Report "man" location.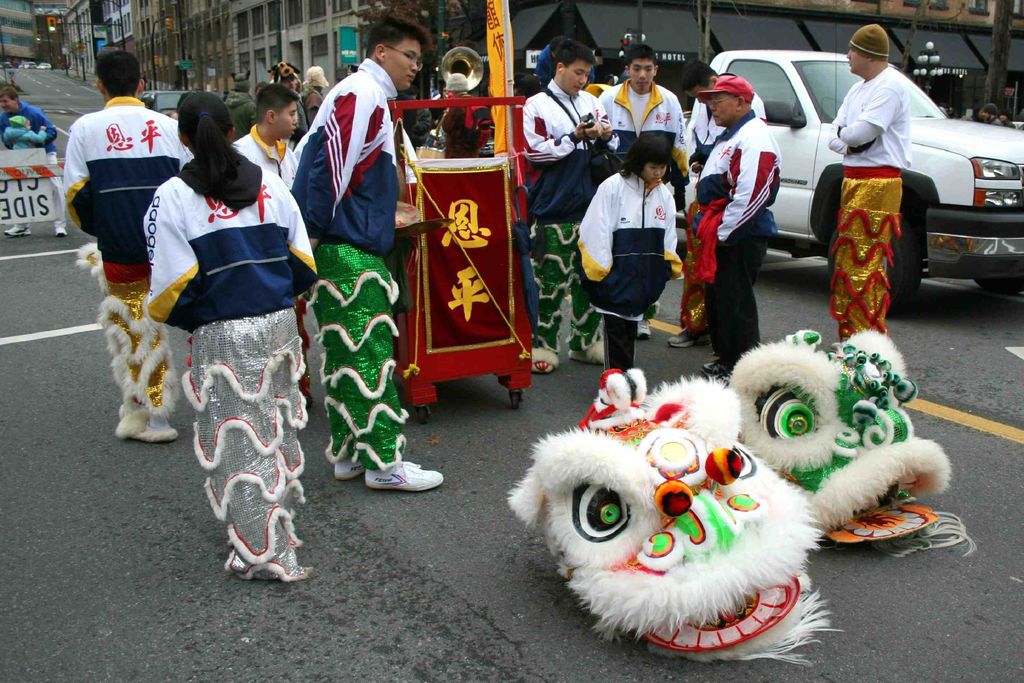
Report: bbox(513, 73, 526, 93).
